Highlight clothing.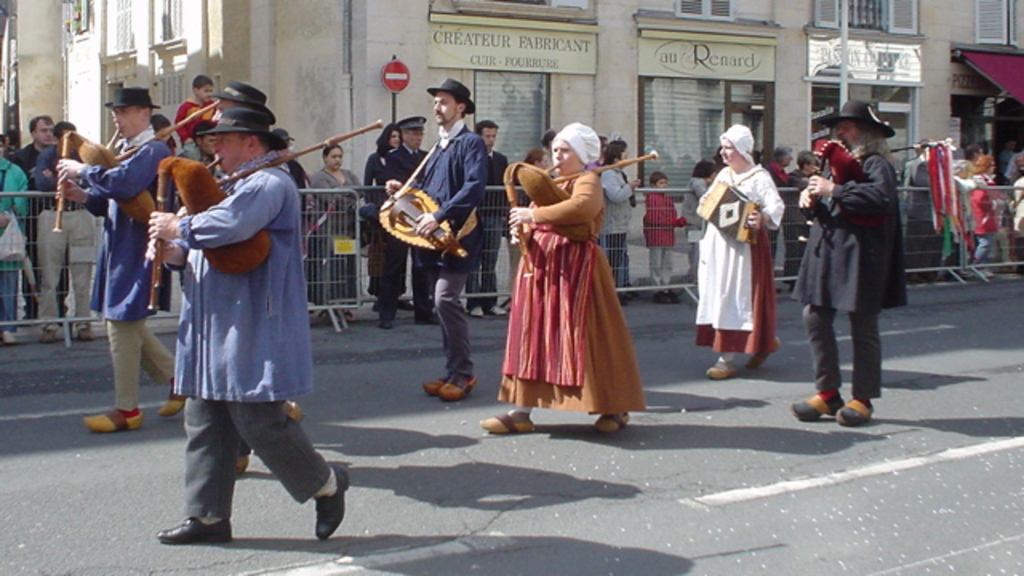
Highlighted region: {"x1": 371, "y1": 149, "x2": 398, "y2": 194}.
